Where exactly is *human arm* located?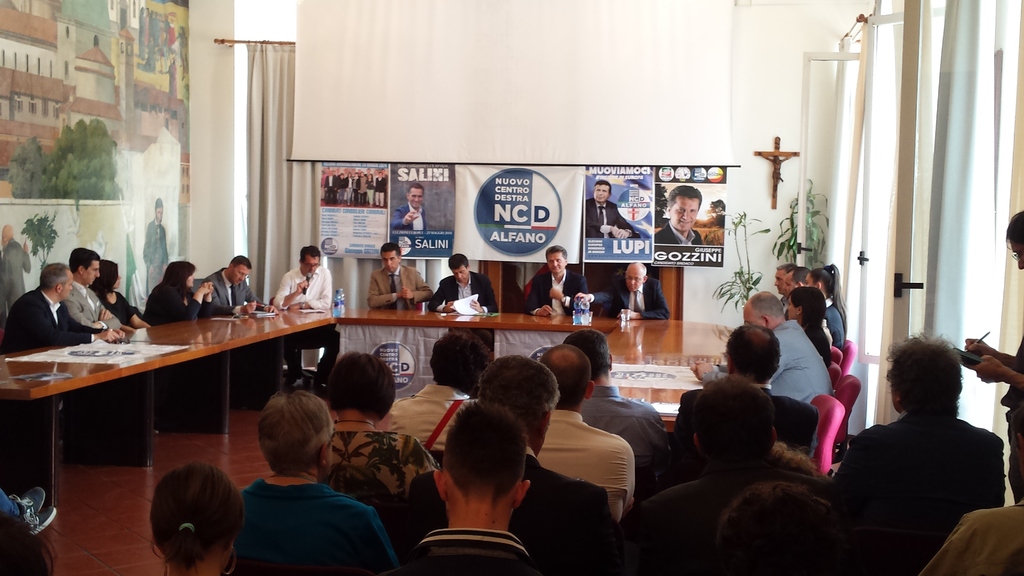
Its bounding box is l=60, t=302, r=121, b=331.
